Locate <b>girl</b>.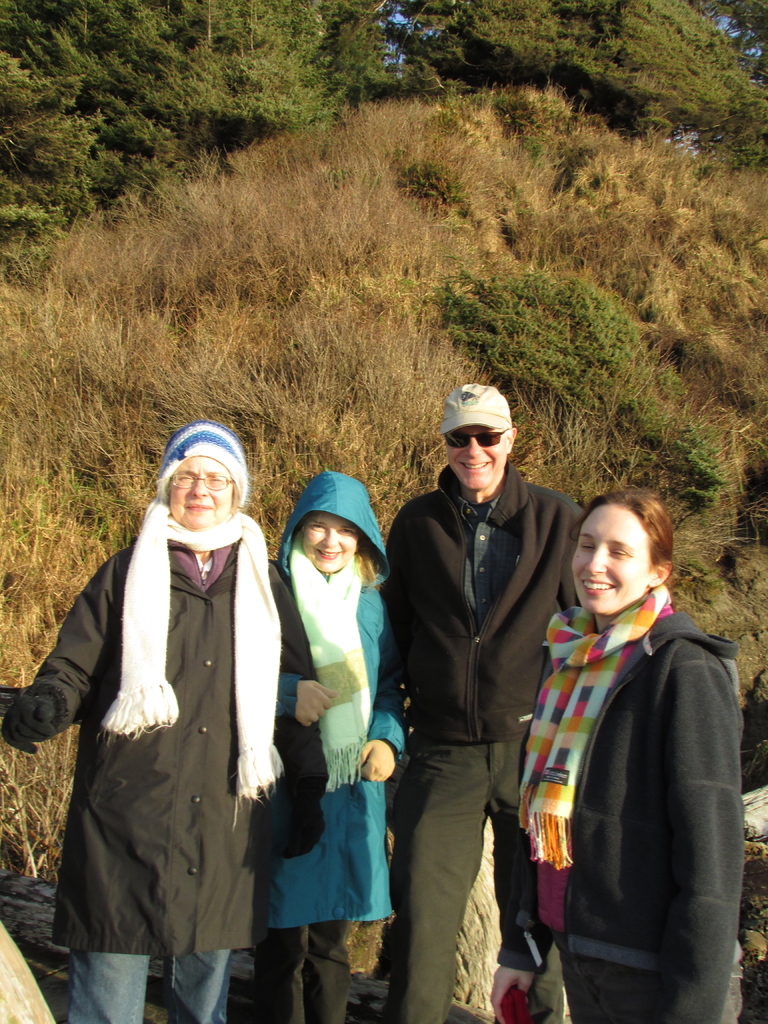
Bounding box: [254, 466, 413, 1023].
